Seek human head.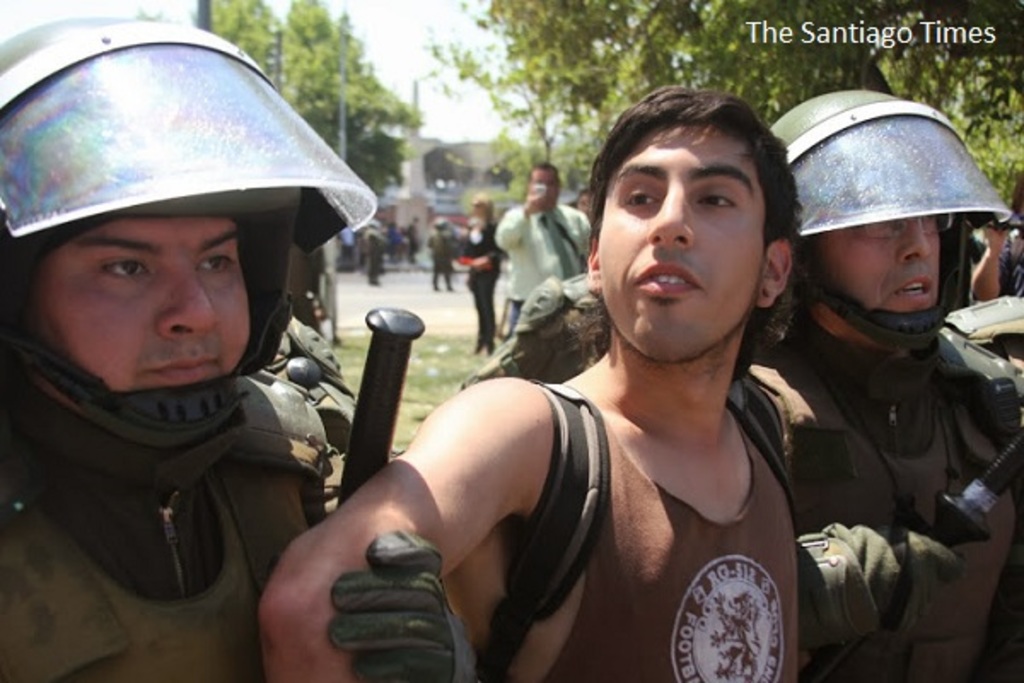
rect(766, 90, 945, 347).
